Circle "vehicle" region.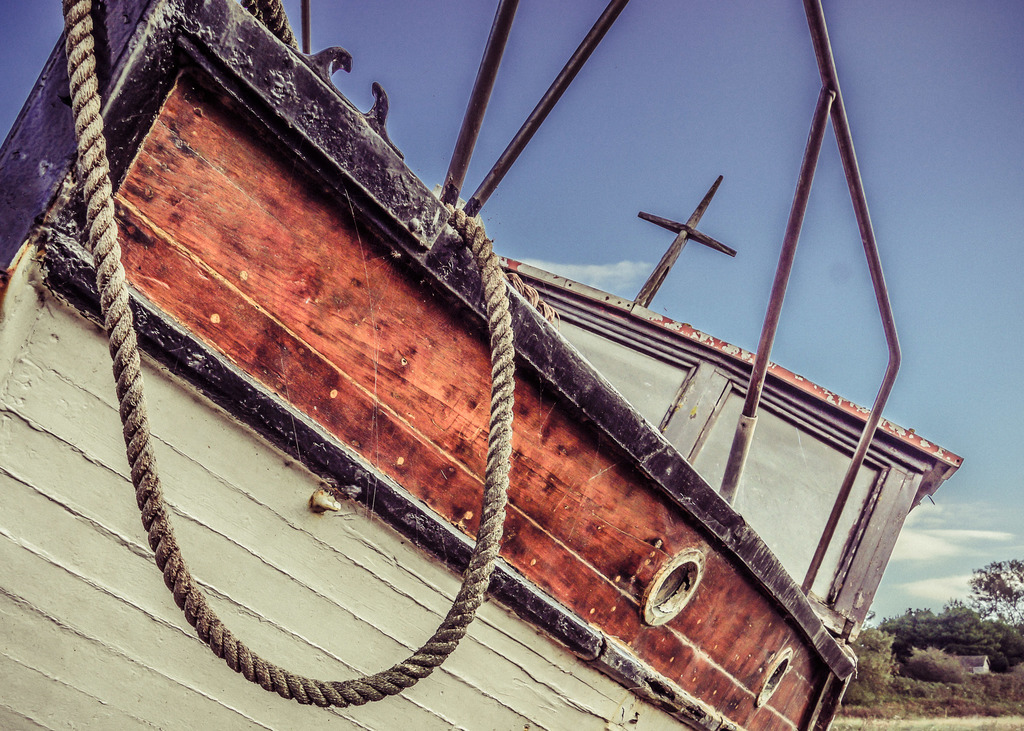
Region: locate(0, 0, 966, 730).
